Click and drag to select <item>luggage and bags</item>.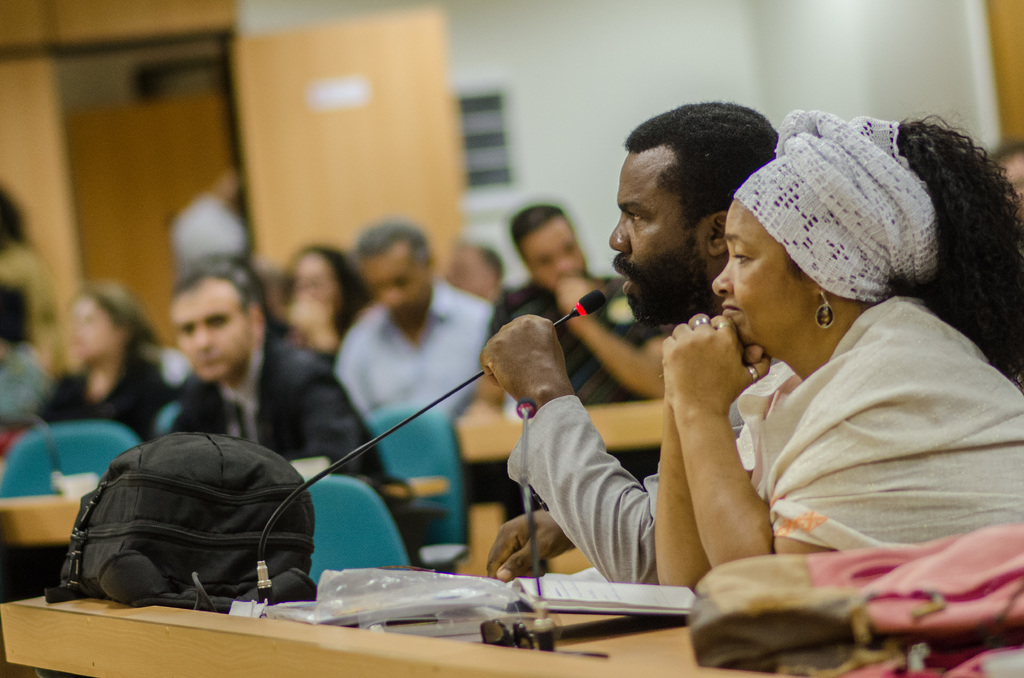
Selection: 694, 526, 1023, 677.
